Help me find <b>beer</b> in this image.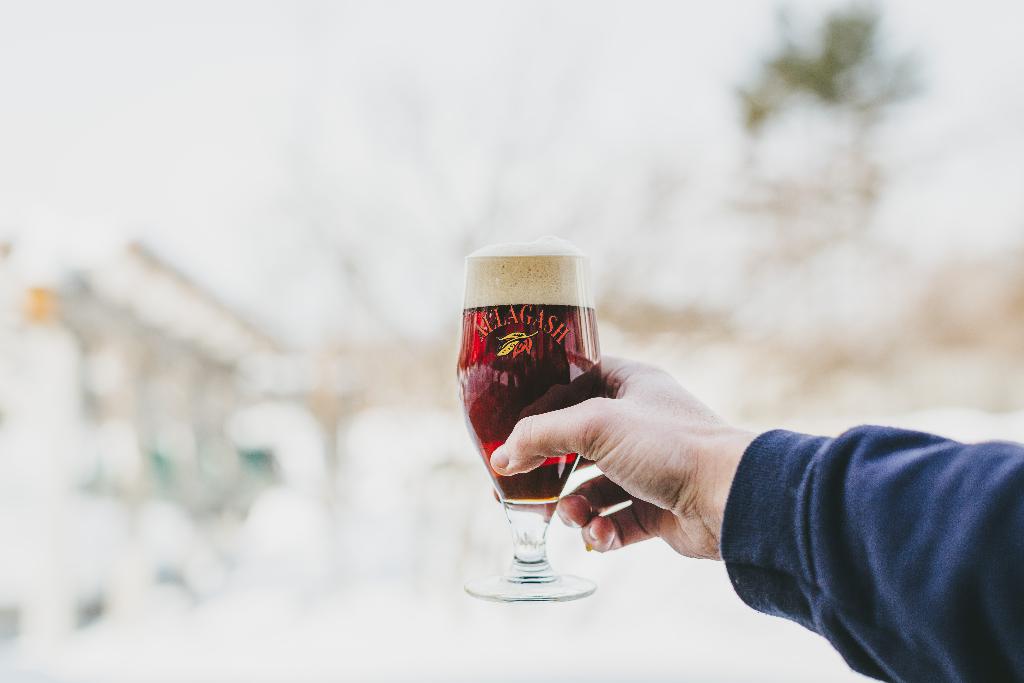
Found it: (462, 240, 601, 505).
